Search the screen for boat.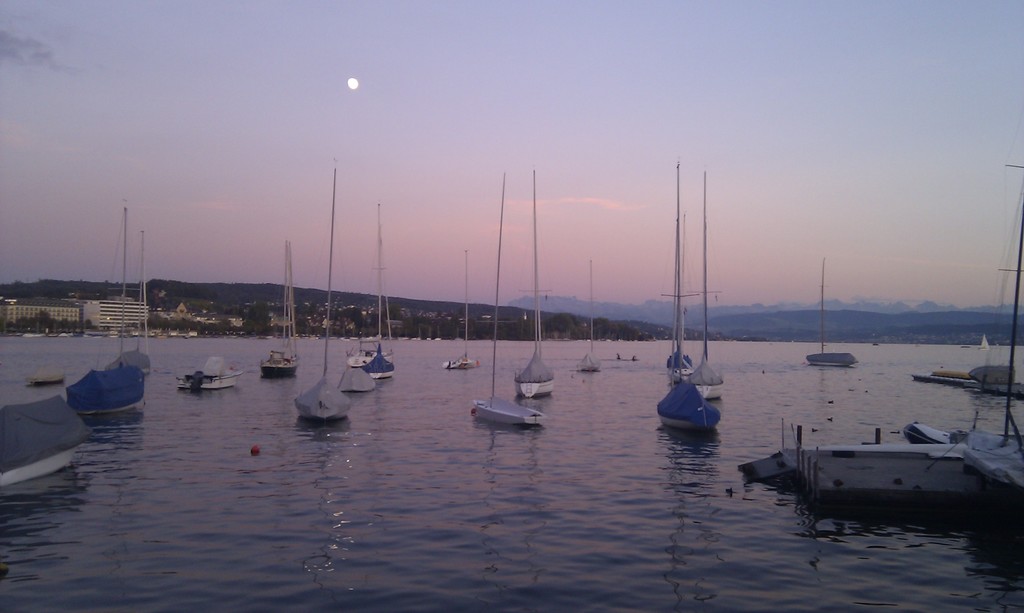
Found at <bbox>652, 157, 721, 433</bbox>.
